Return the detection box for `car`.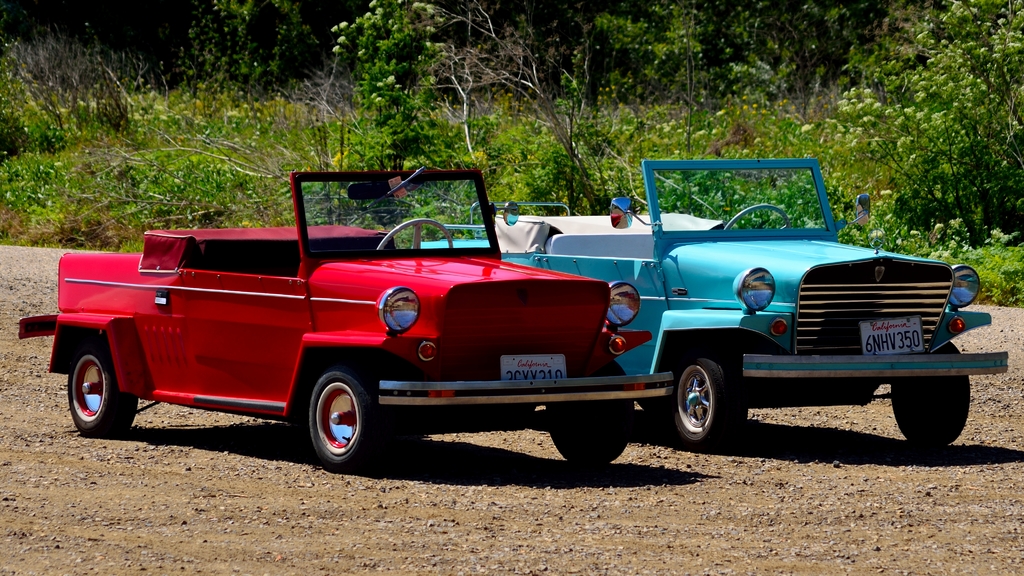
Rect(409, 156, 1011, 445).
